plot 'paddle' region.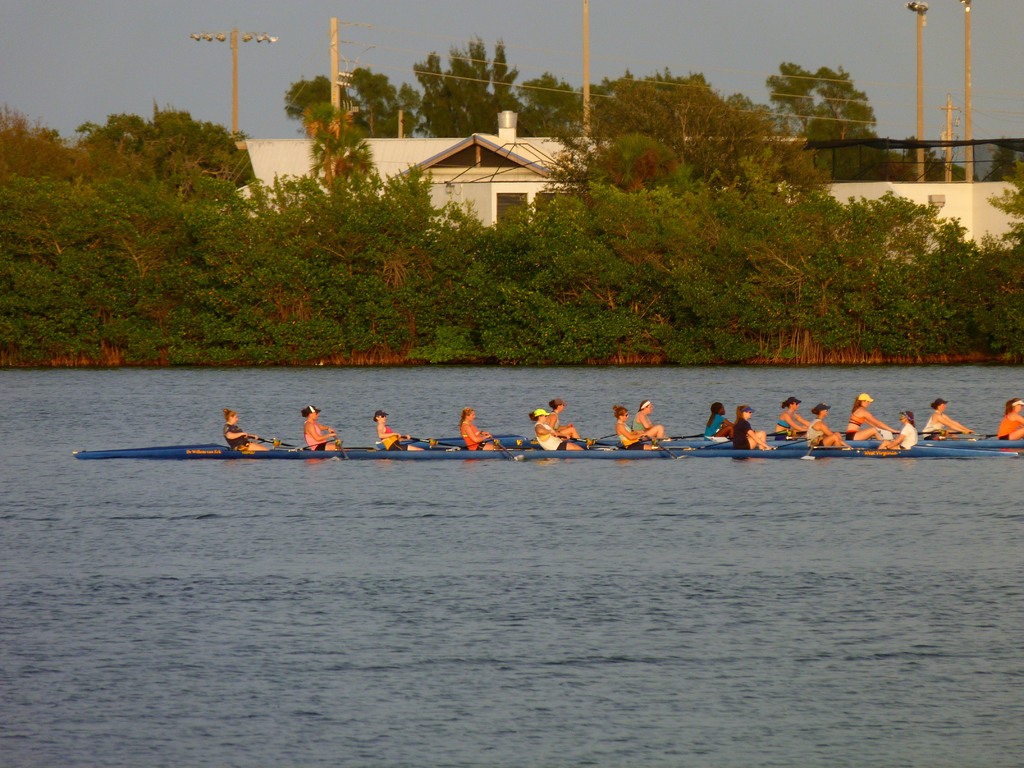
Plotted at [330,431,347,460].
